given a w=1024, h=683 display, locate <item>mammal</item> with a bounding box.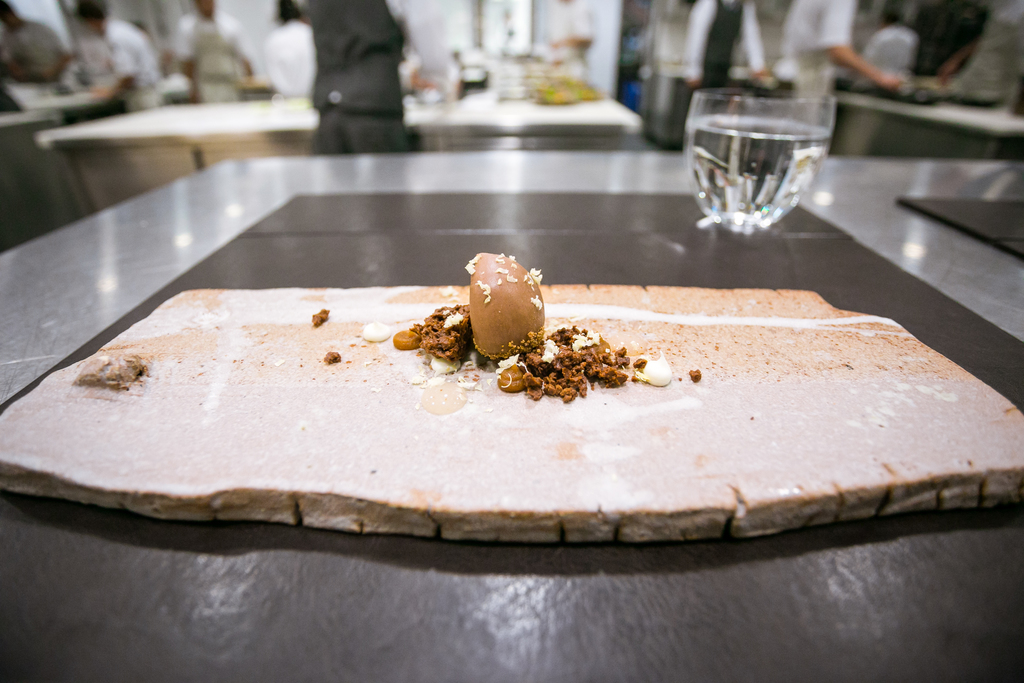
Located: (left=678, top=0, right=771, bottom=104).
